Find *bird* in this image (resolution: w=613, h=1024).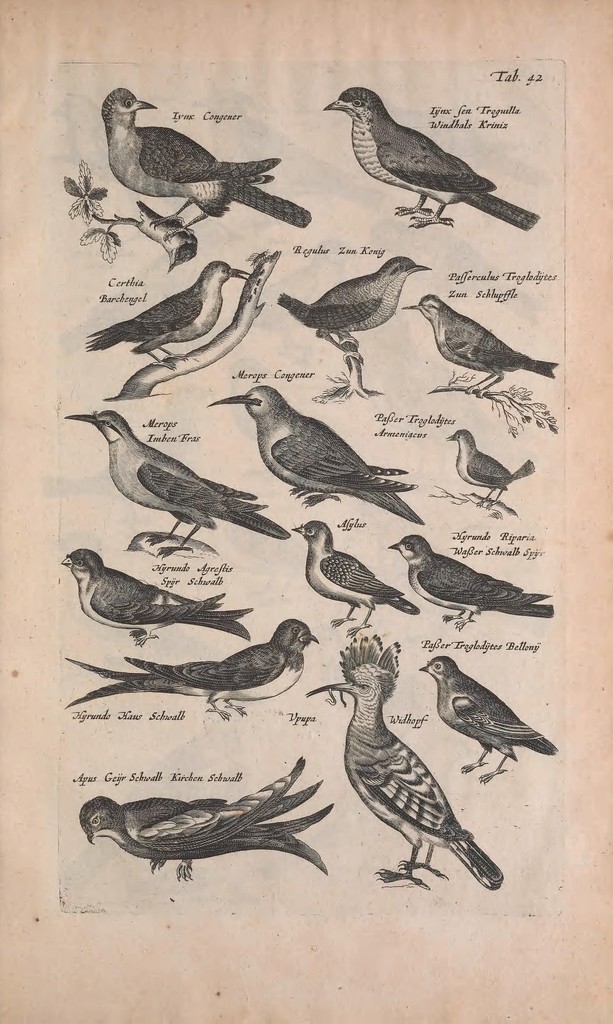
(left=292, top=520, right=422, bottom=641).
